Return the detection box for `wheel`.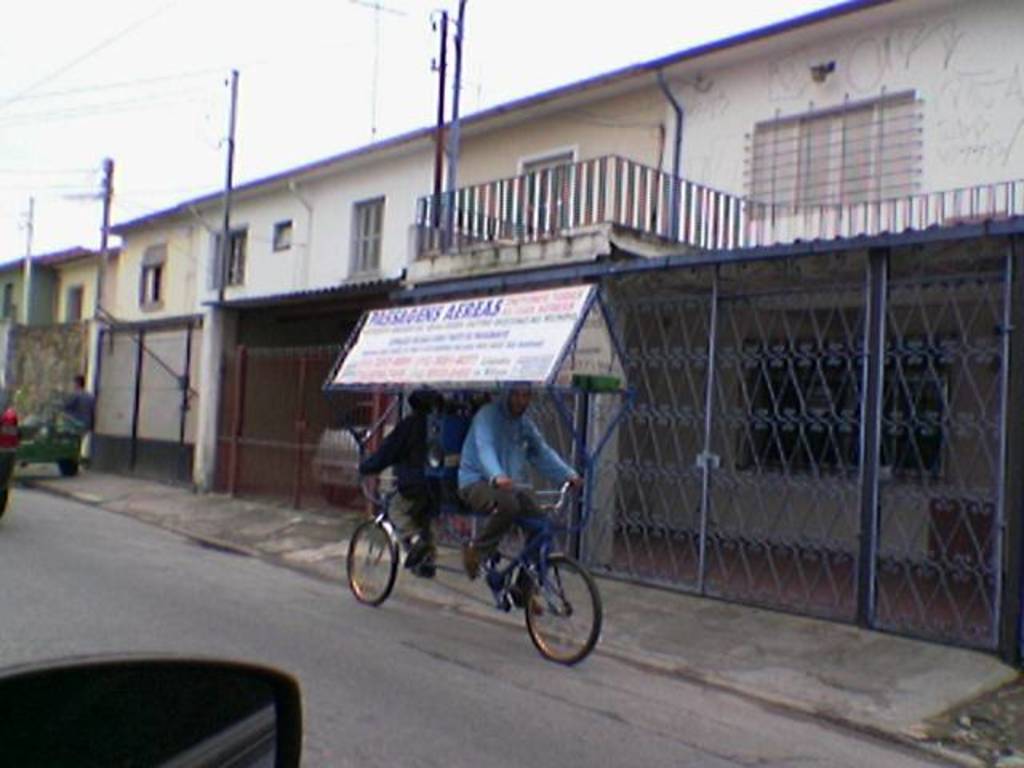
(left=514, top=554, right=590, bottom=666).
